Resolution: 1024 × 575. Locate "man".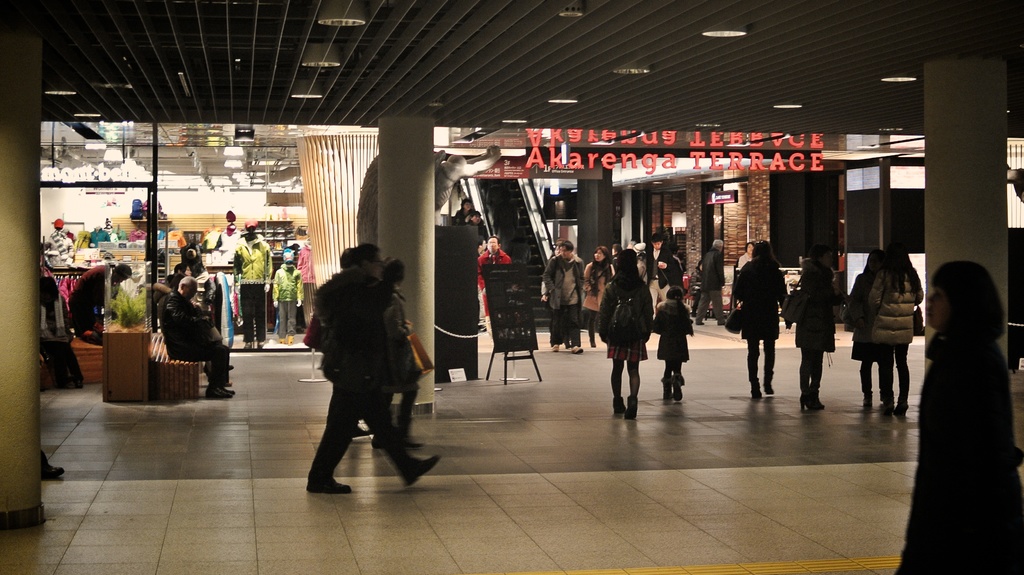
<box>646,232,676,311</box>.
